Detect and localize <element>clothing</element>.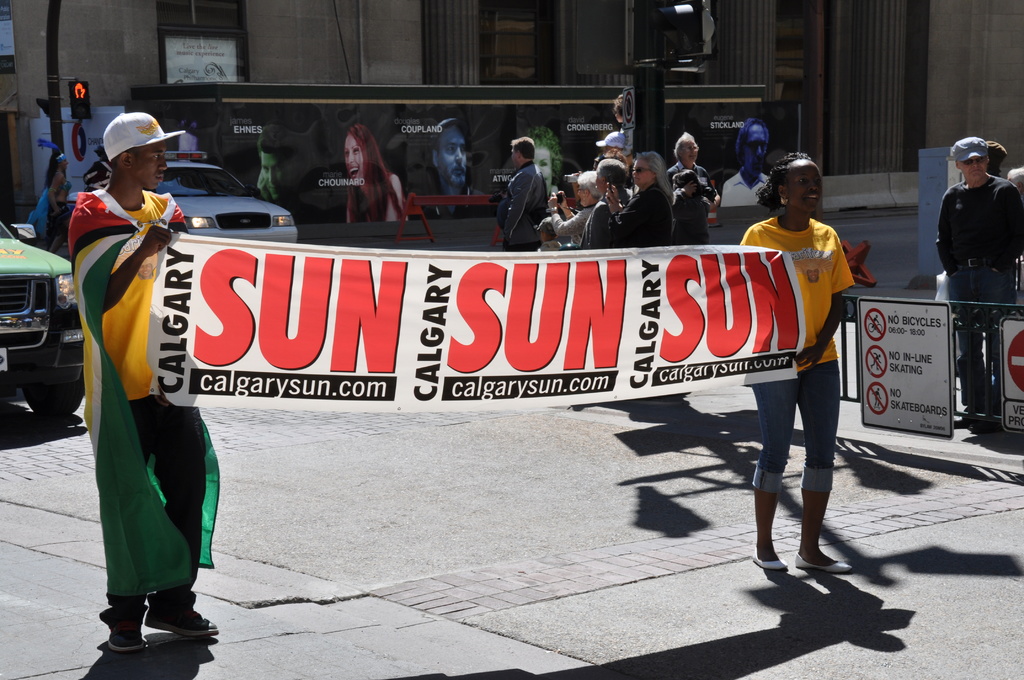
Localized at rect(353, 165, 394, 223).
